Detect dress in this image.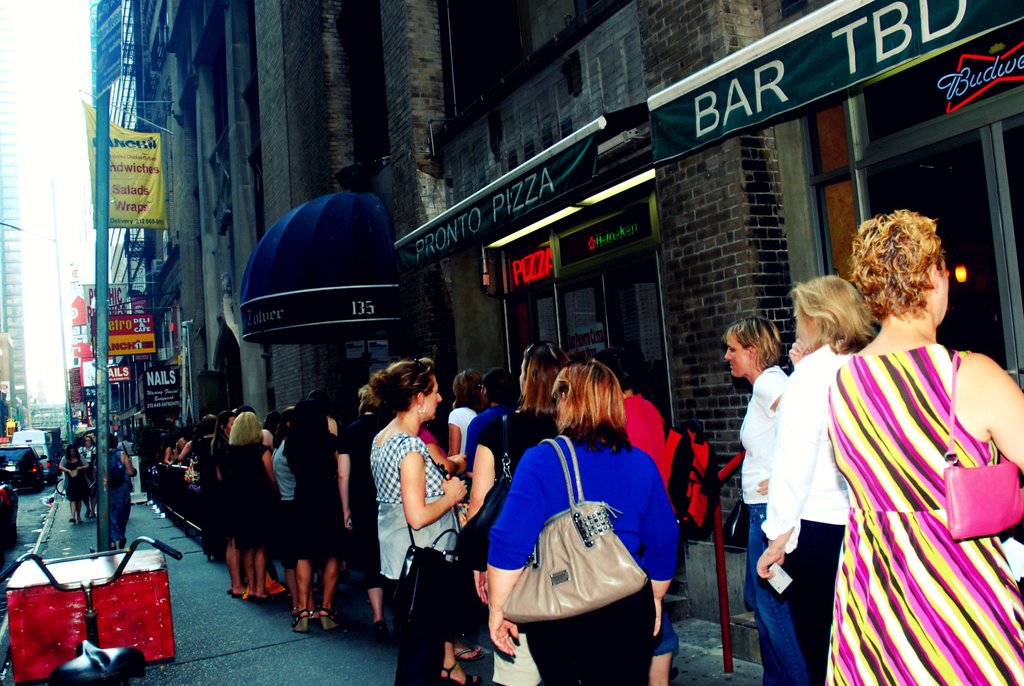
Detection: (808,321,1000,685).
